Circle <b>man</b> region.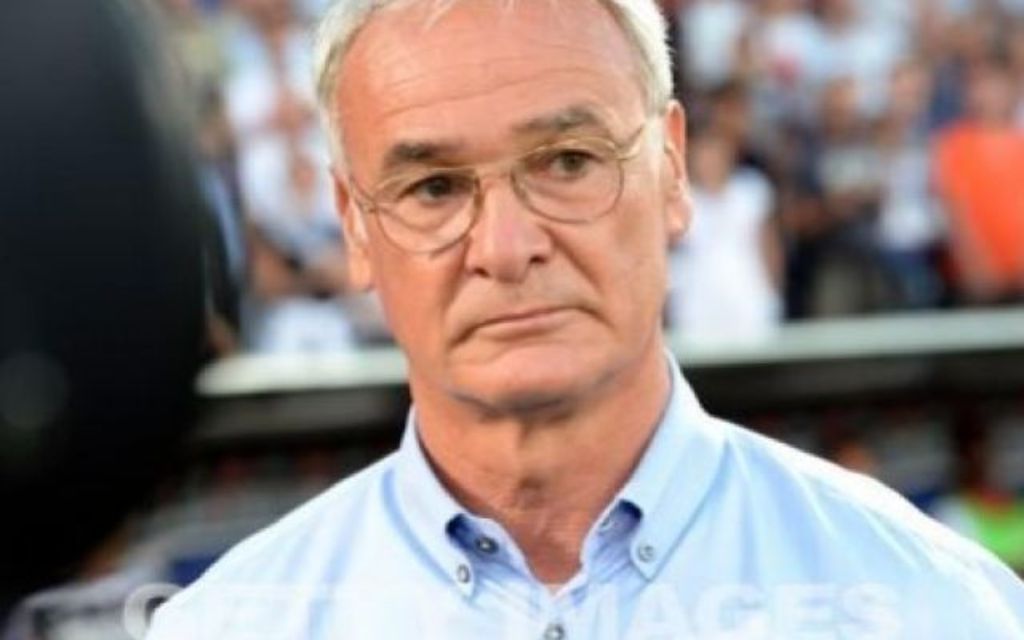
Region: (120,8,990,622).
